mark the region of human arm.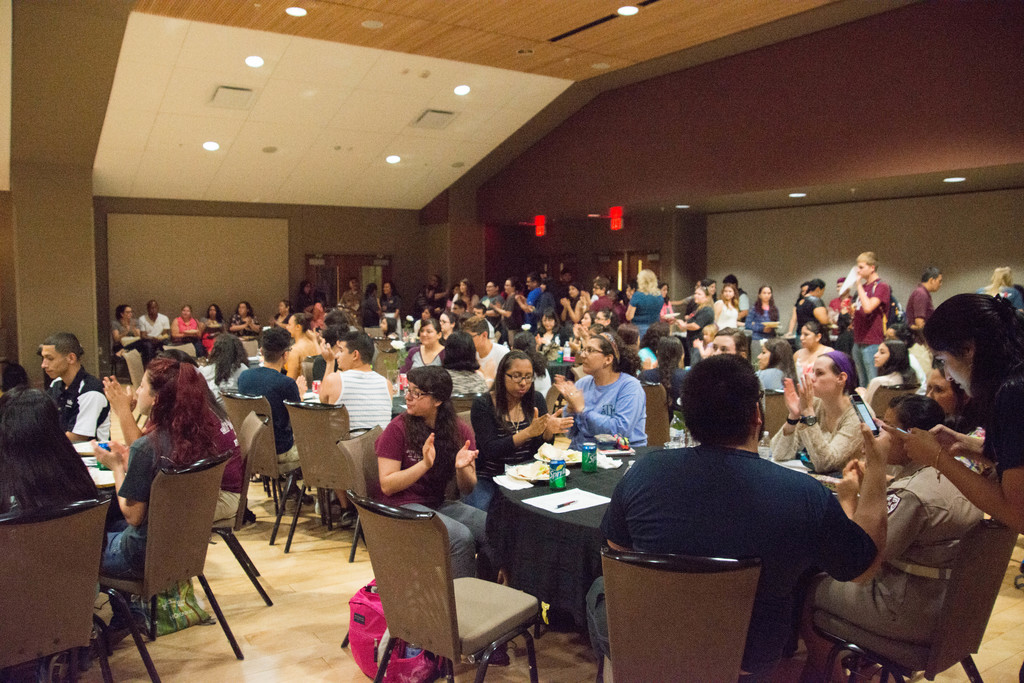
Region: left=287, top=343, right=298, bottom=372.
